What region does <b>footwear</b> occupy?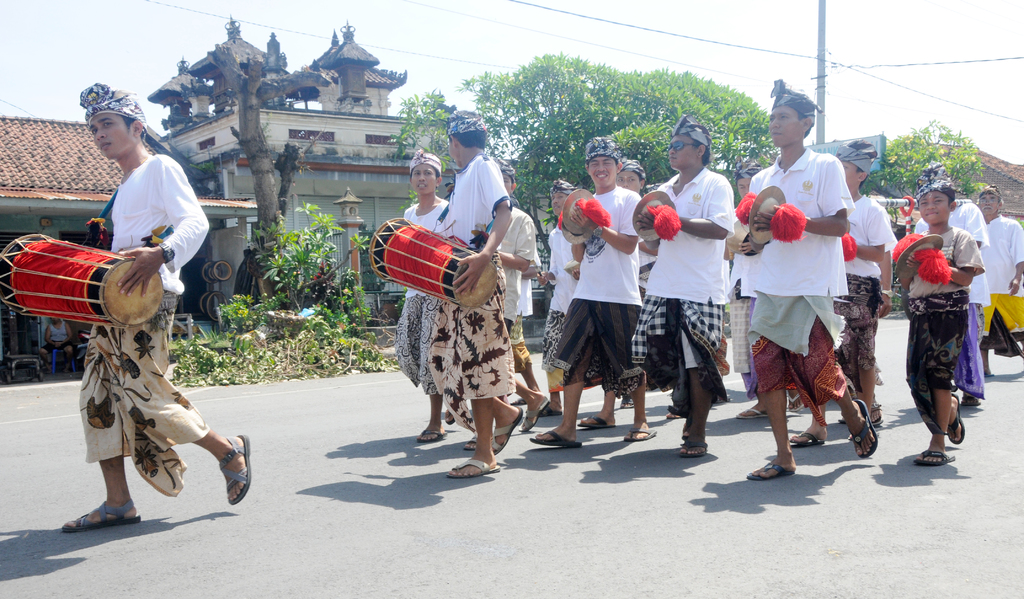
l=737, t=410, r=768, b=418.
